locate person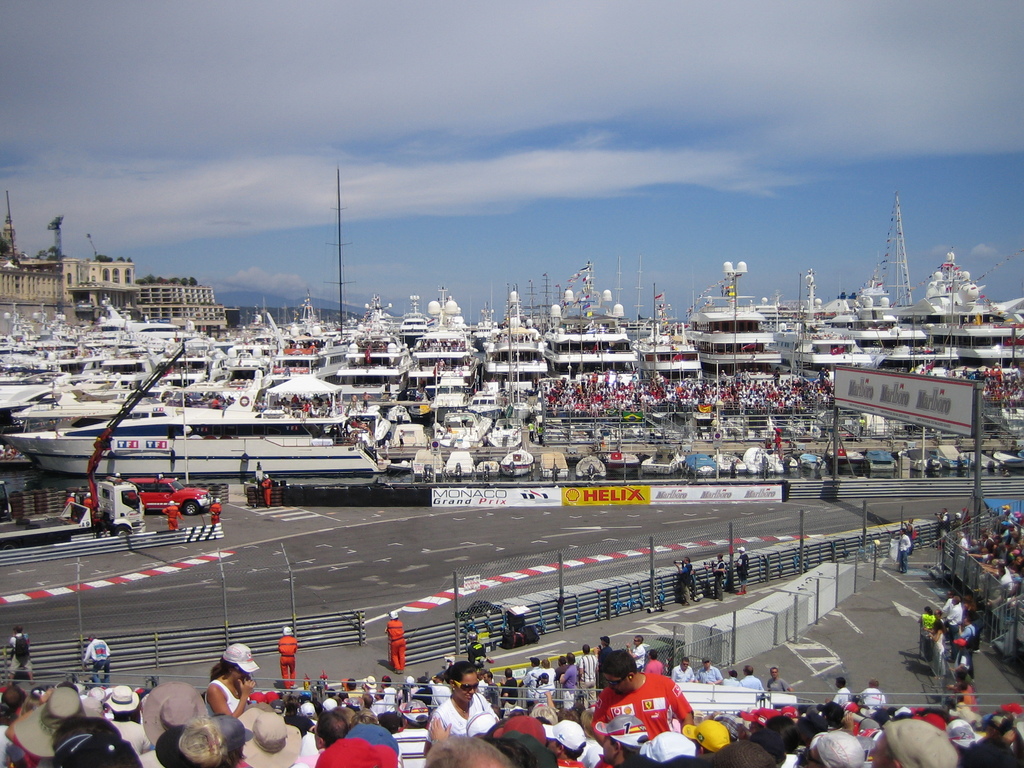
region(900, 527, 911, 577)
